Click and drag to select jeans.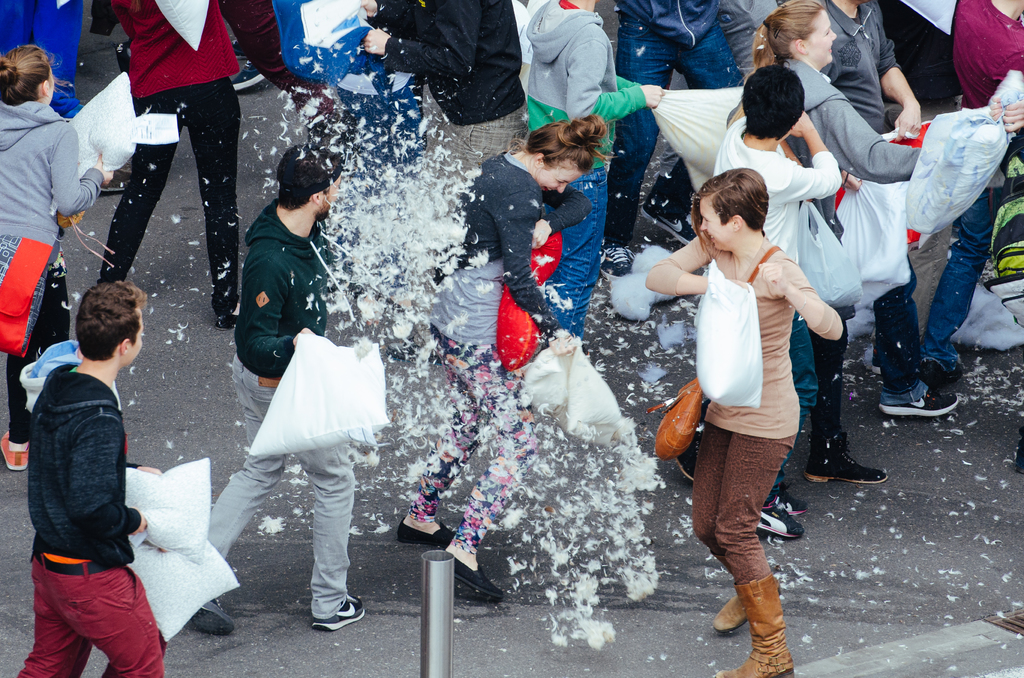
Selection: x1=550, y1=176, x2=603, y2=334.
